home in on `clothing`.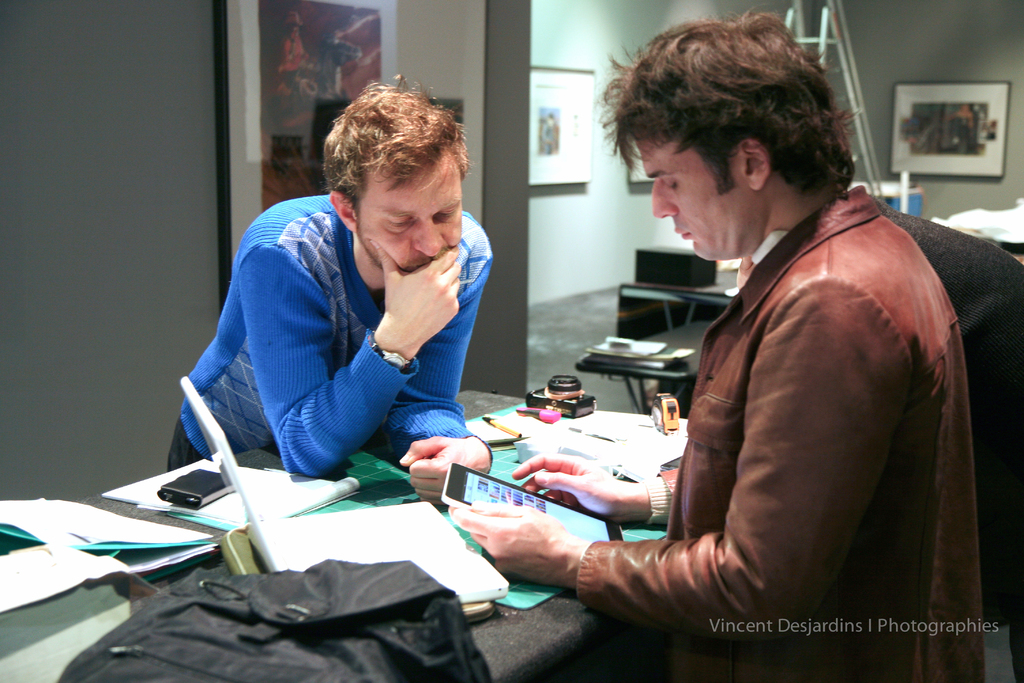
Homed in at detection(161, 415, 203, 466).
